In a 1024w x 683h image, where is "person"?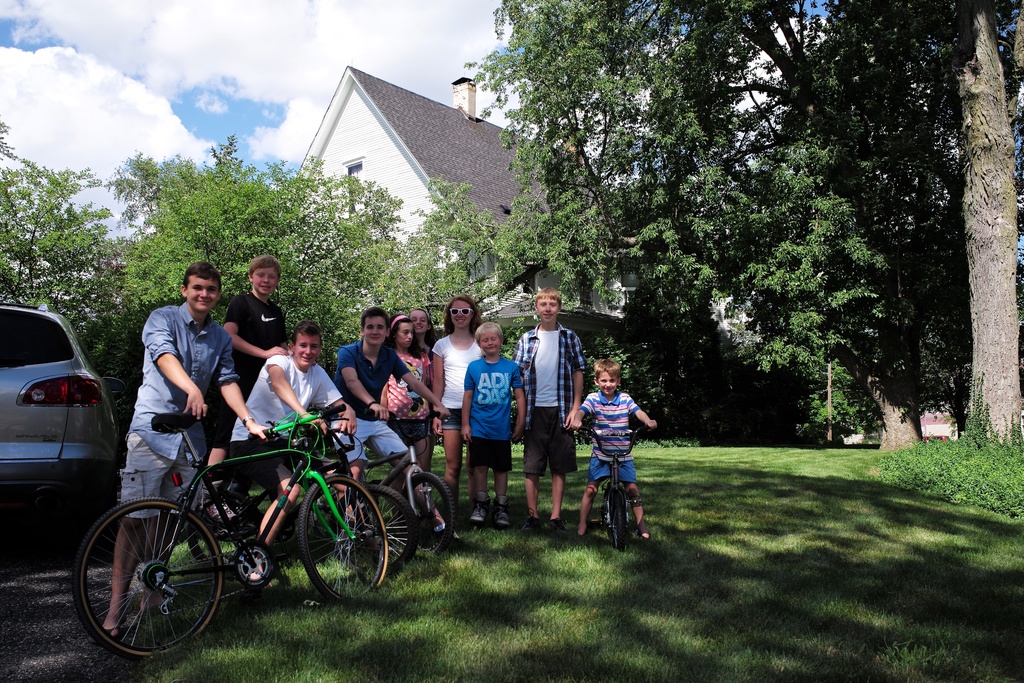
box=[225, 318, 360, 593].
